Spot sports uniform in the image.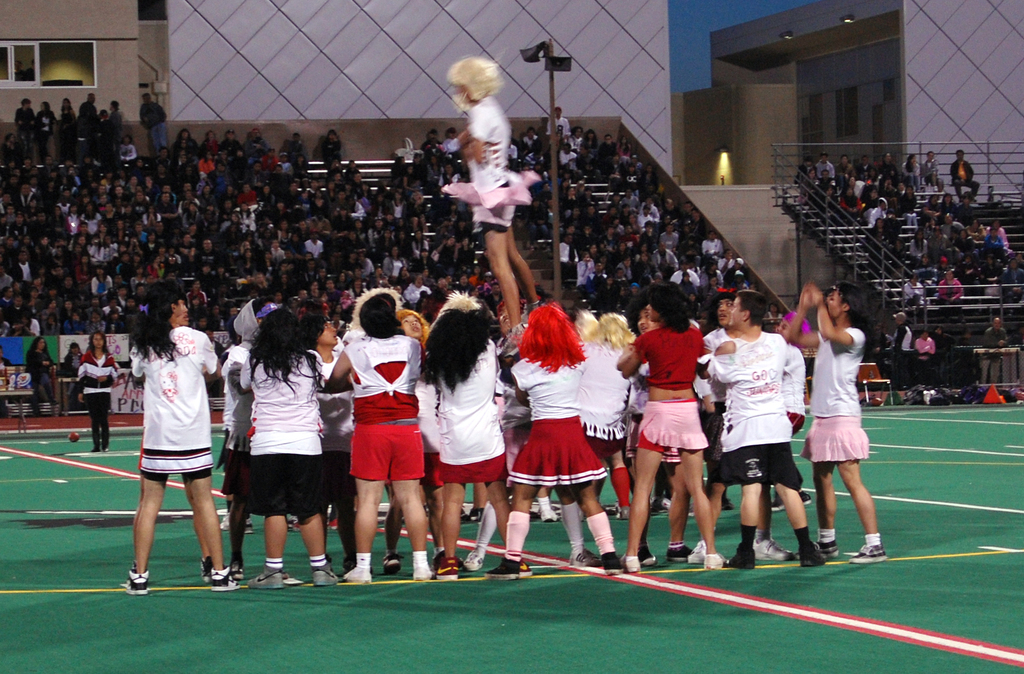
sports uniform found at bbox=[131, 318, 215, 479].
